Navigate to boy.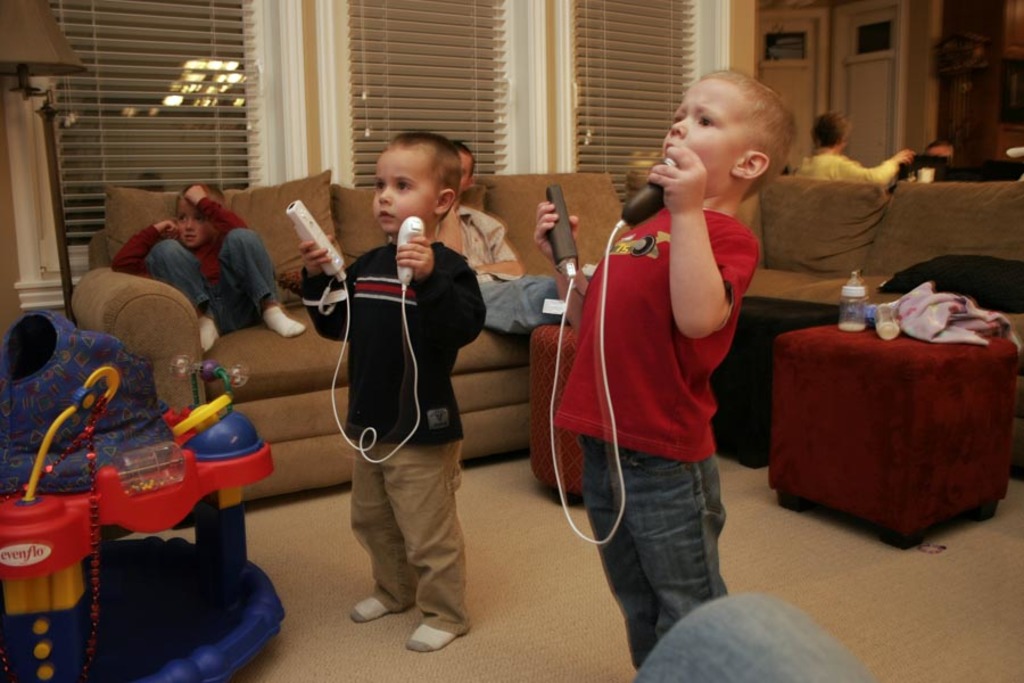
Navigation target: <region>291, 141, 485, 651</region>.
